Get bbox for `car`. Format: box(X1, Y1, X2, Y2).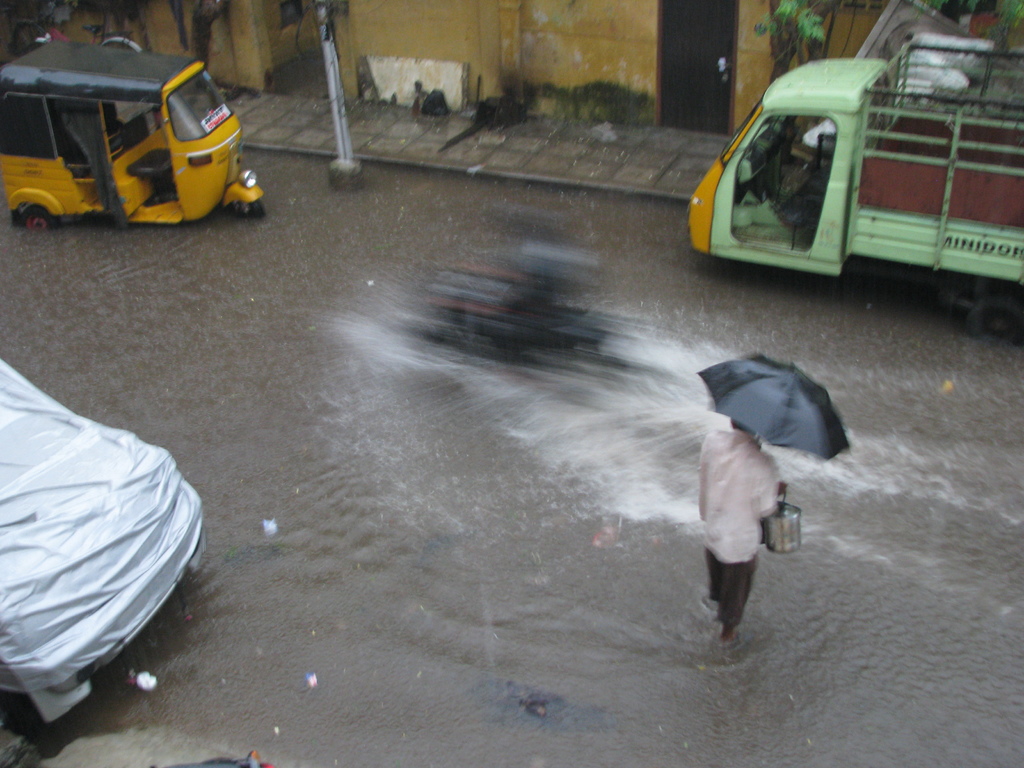
box(0, 362, 210, 751).
